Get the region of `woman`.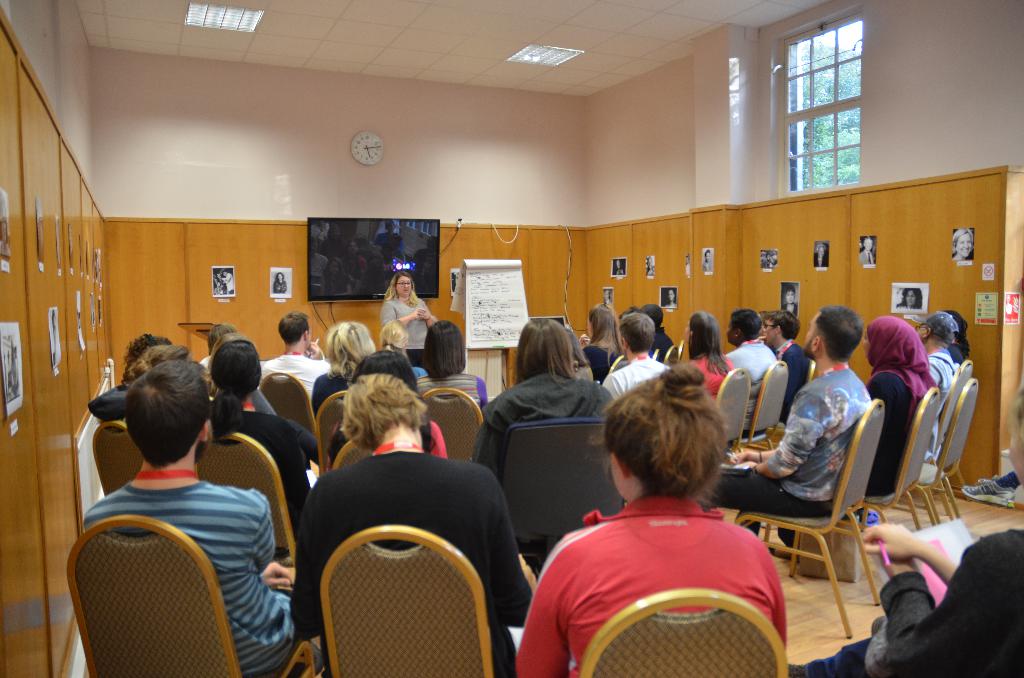
273/272/292/291.
